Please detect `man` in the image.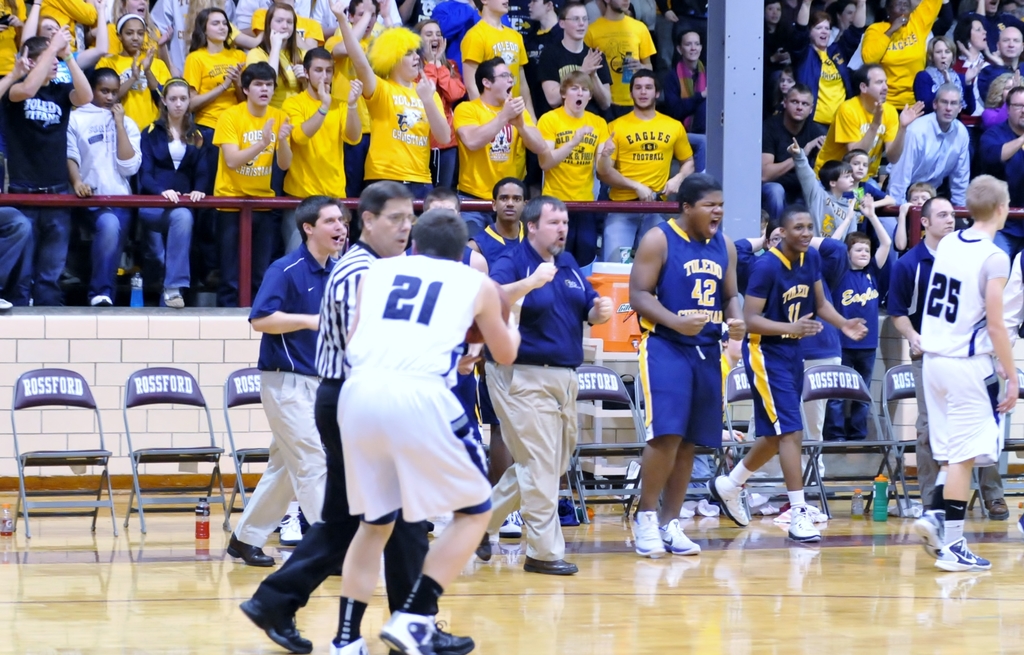
rect(886, 186, 966, 532).
